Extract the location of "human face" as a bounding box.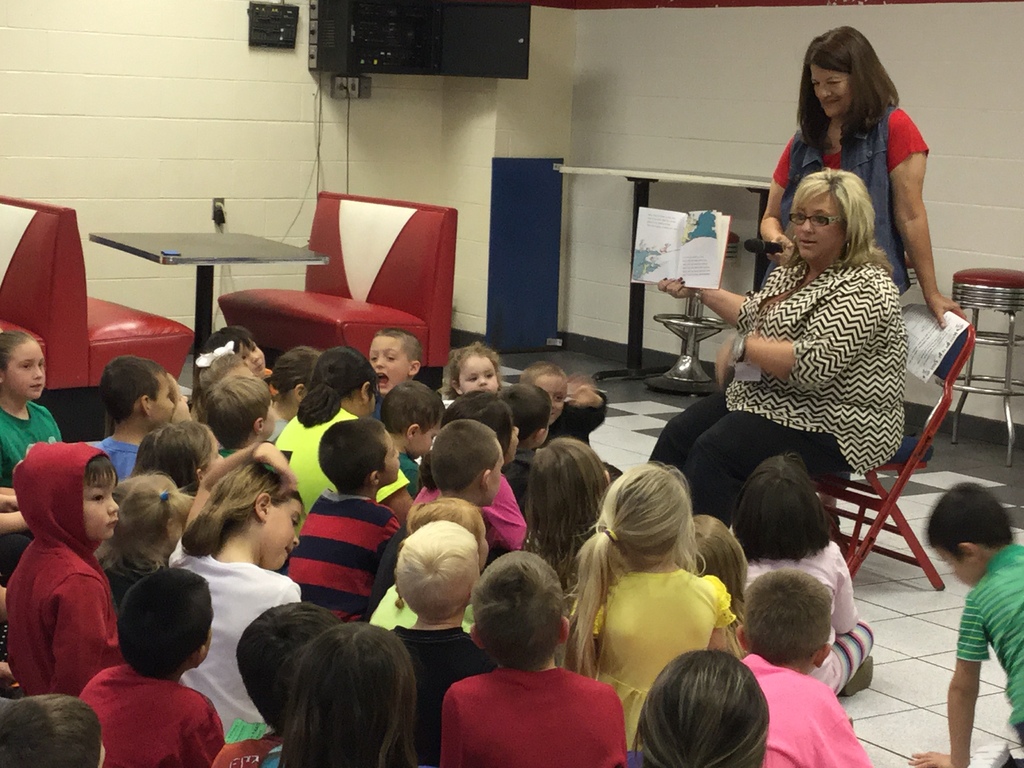
{"x1": 154, "y1": 373, "x2": 173, "y2": 422}.
